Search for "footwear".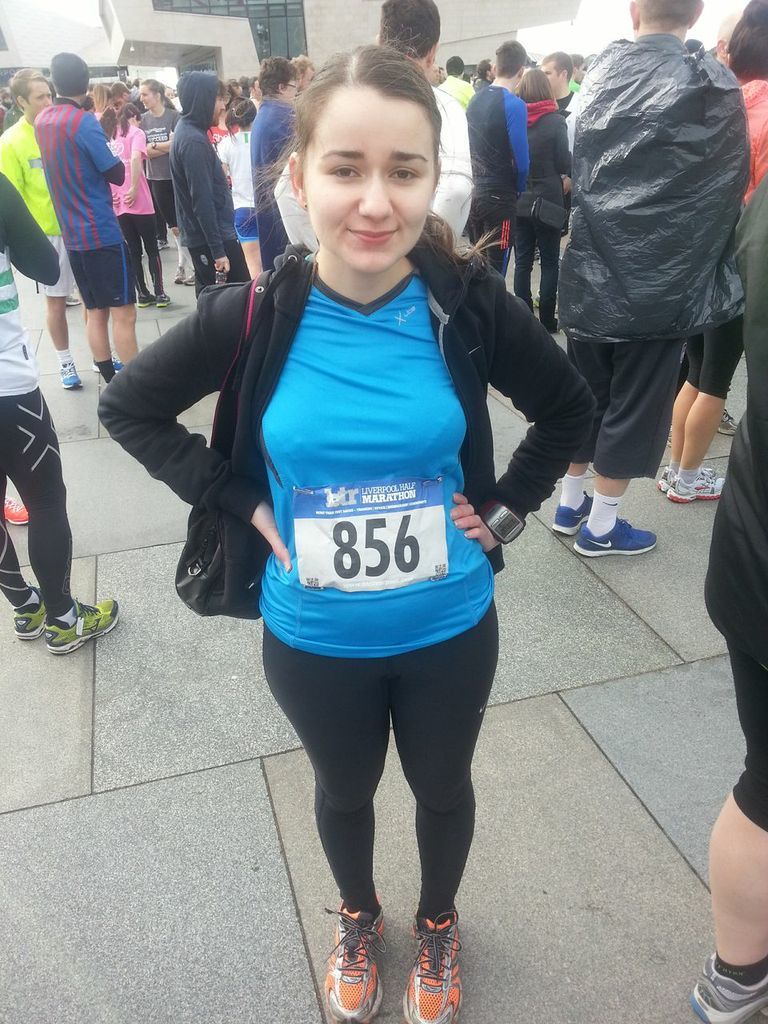
Found at {"left": 12, "top": 592, "right": 55, "bottom": 645}.
